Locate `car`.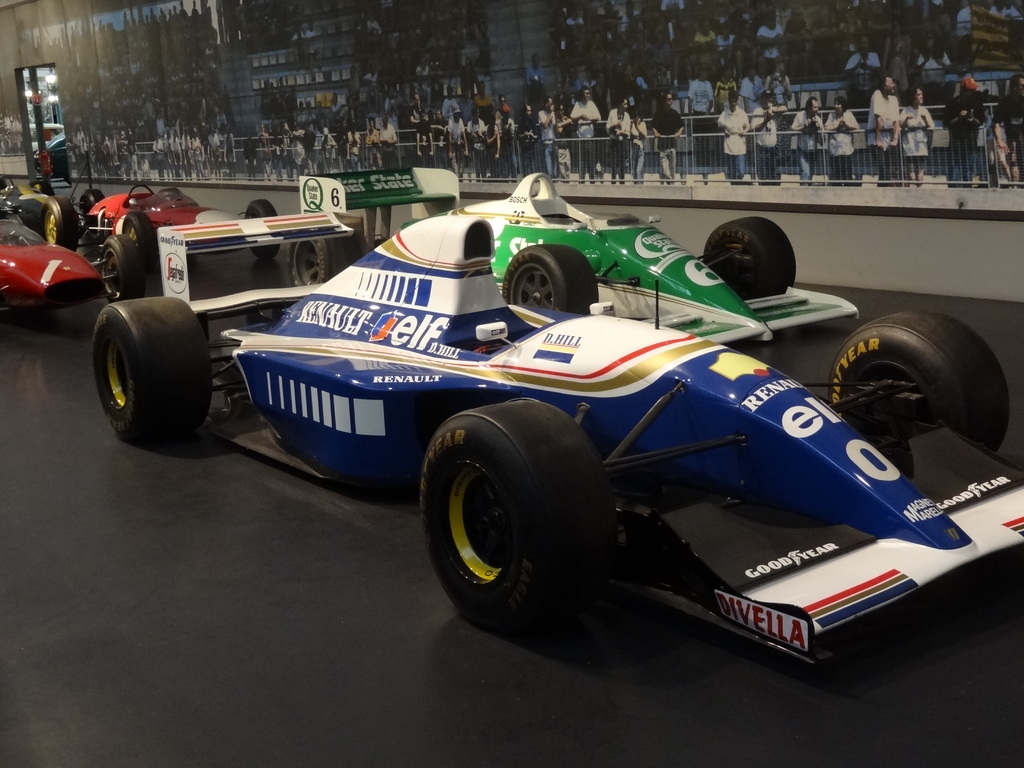
Bounding box: {"left": 0, "top": 184, "right": 133, "bottom": 315}.
